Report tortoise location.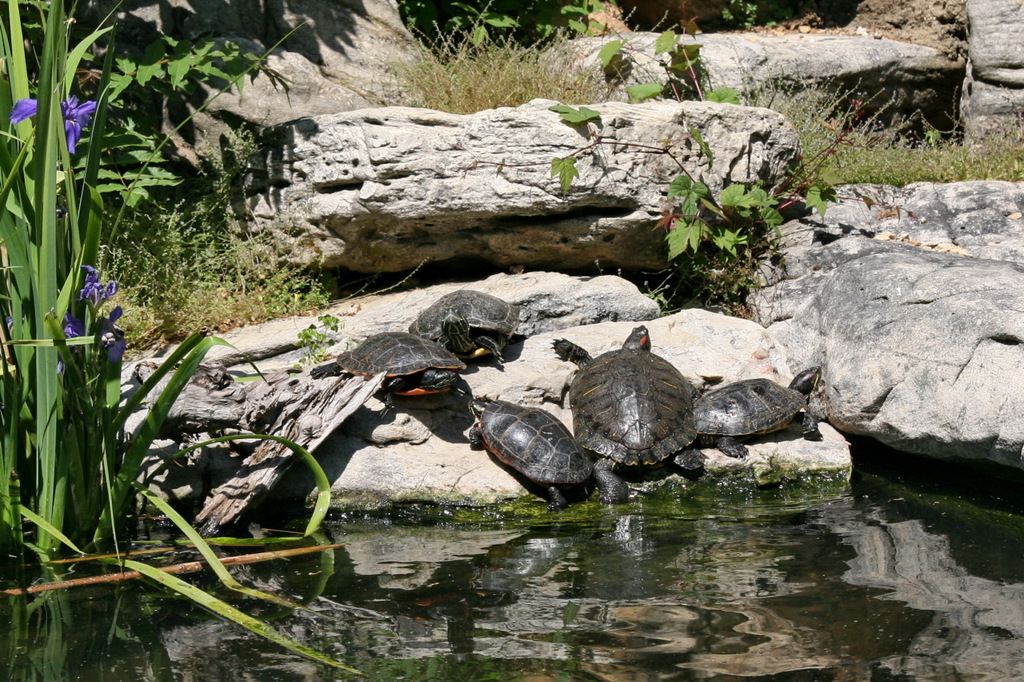
Report: [x1=307, y1=323, x2=466, y2=436].
